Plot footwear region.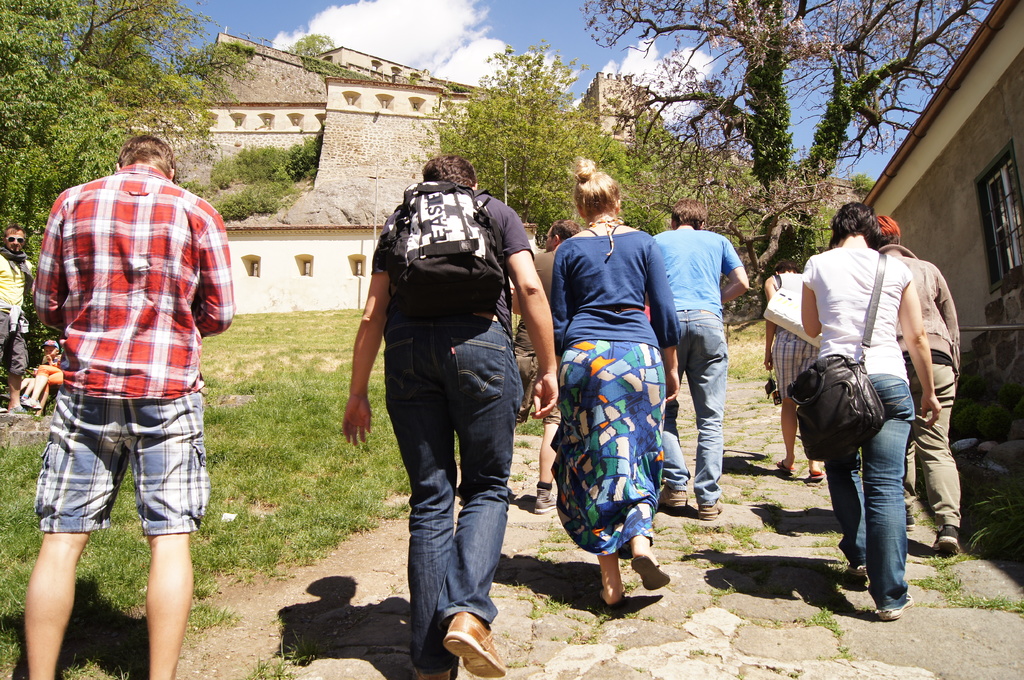
Plotted at 441,612,507,679.
